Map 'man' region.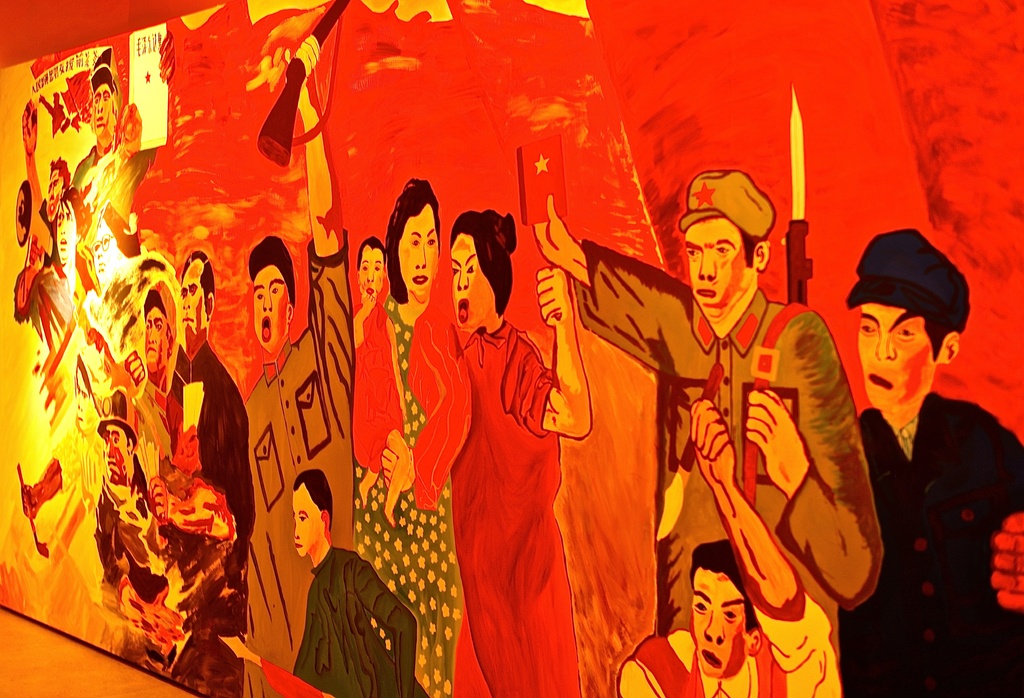
Mapped to [175,247,253,548].
